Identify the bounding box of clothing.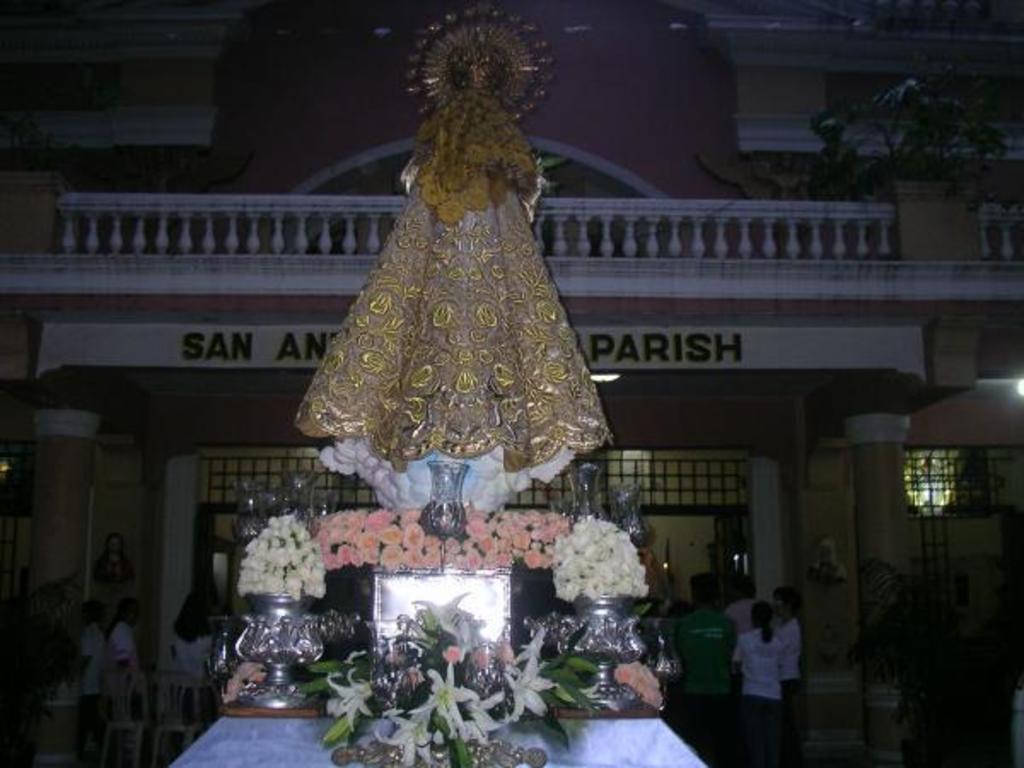
box(113, 616, 140, 683).
